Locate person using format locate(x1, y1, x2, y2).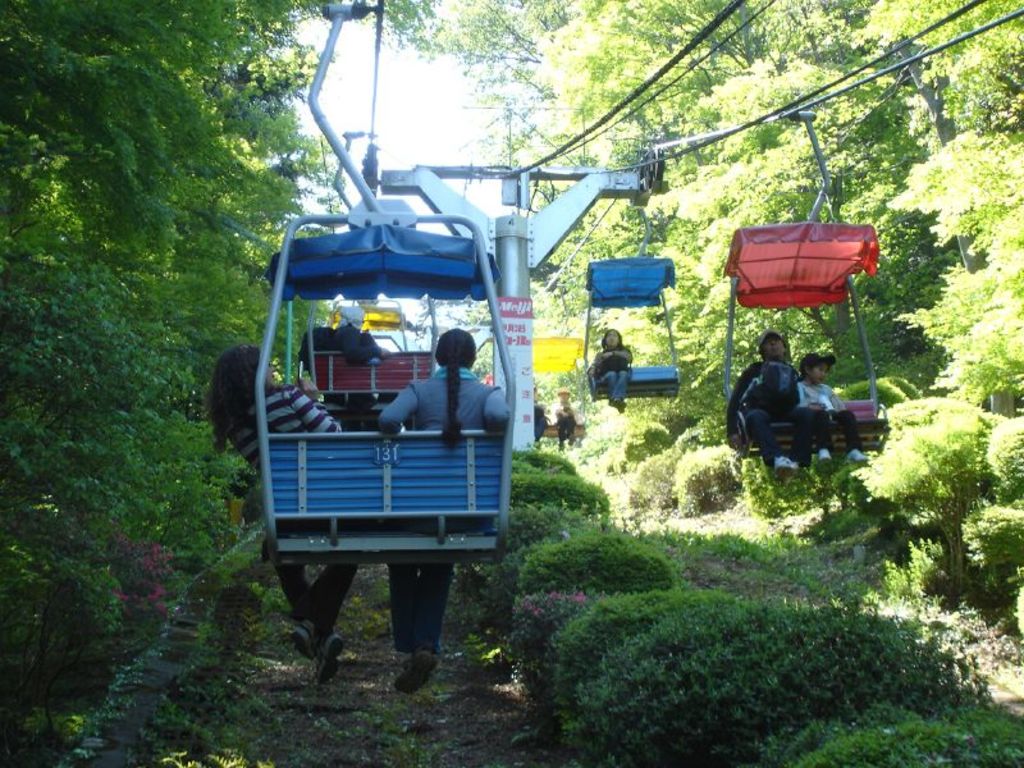
locate(553, 384, 580, 456).
